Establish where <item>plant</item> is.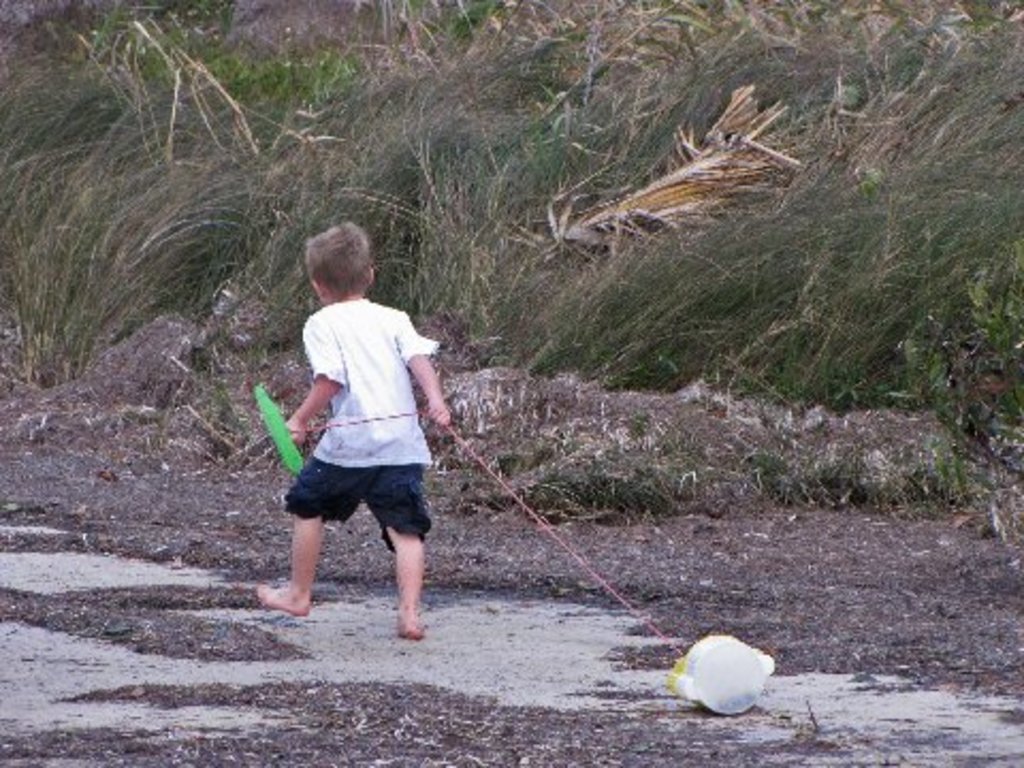
Established at 484, 81, 847, 288.
